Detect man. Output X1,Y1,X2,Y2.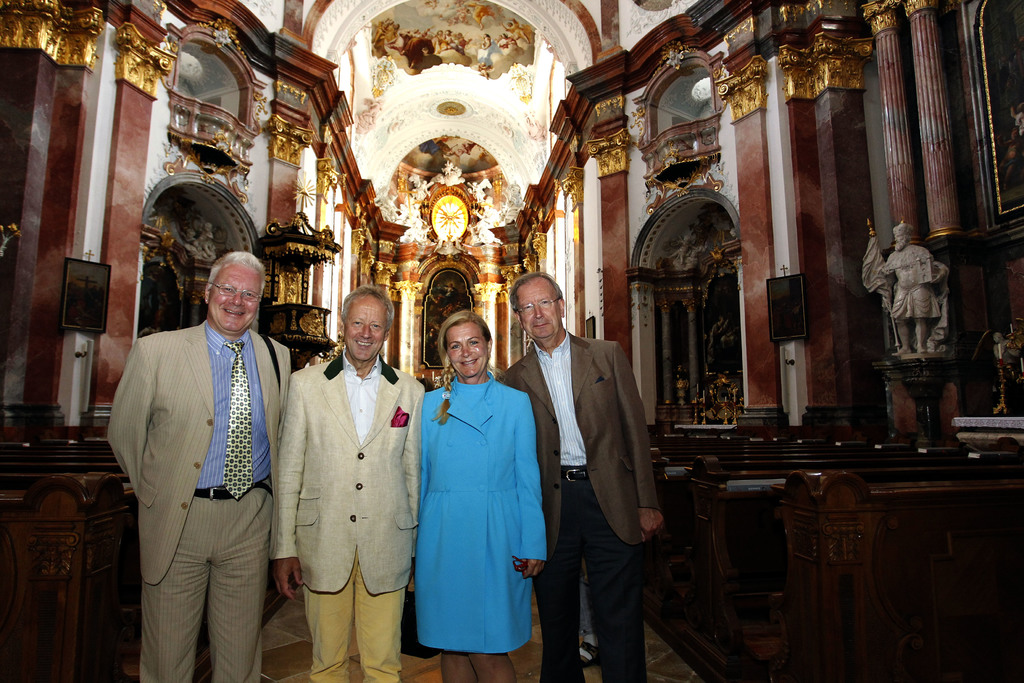
502,270,663,682.
